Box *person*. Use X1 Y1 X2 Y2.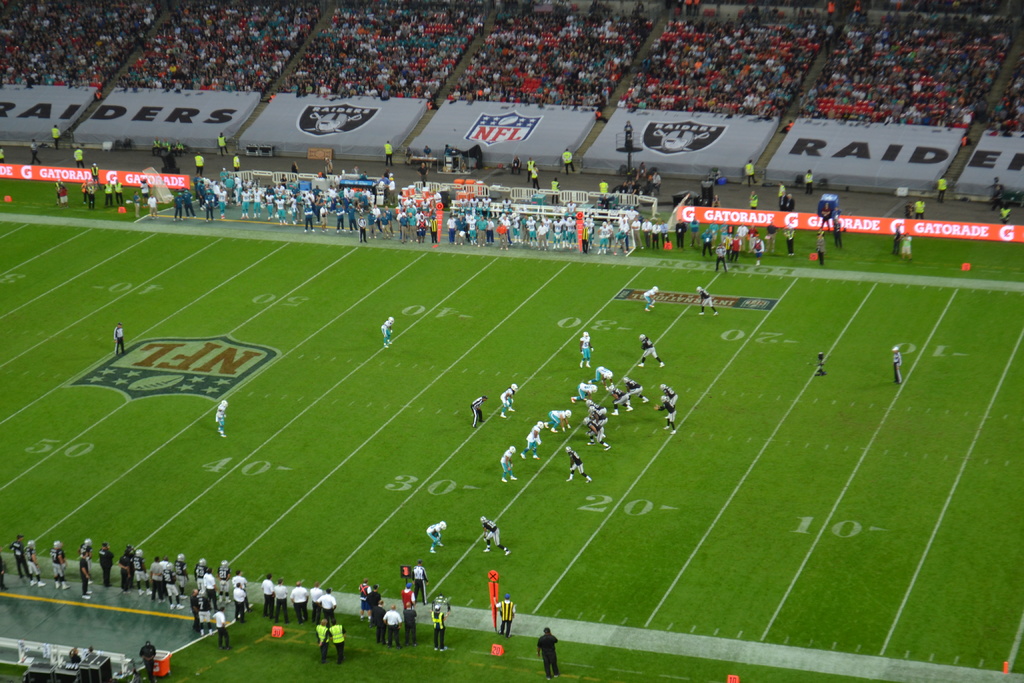
97 546 115 588.
